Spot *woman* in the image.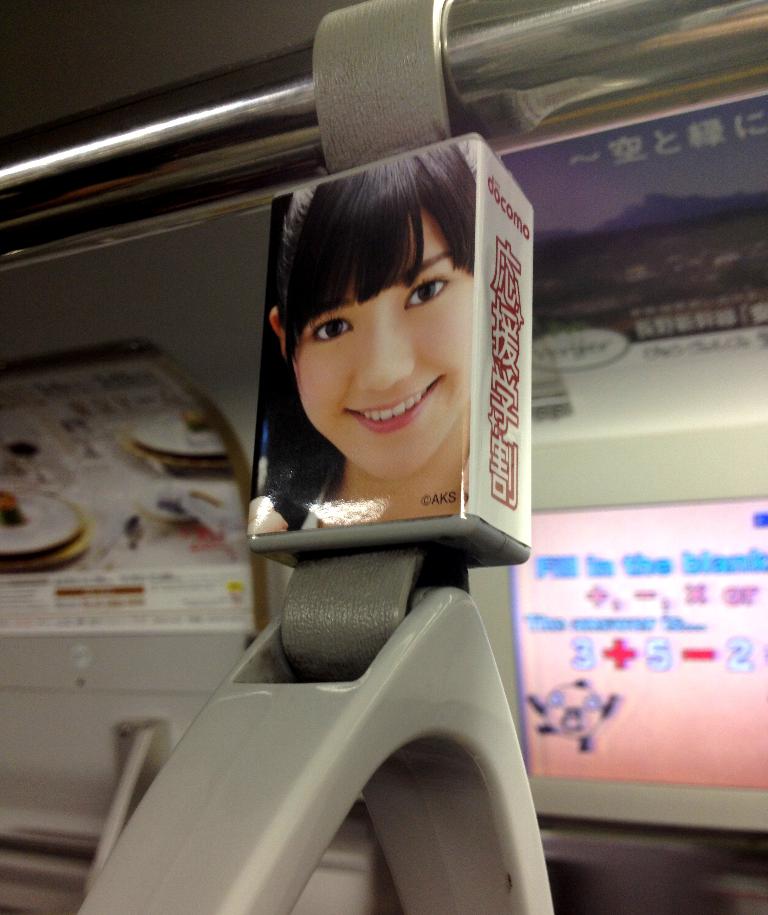
*woman* found at 247:169:499:516.
